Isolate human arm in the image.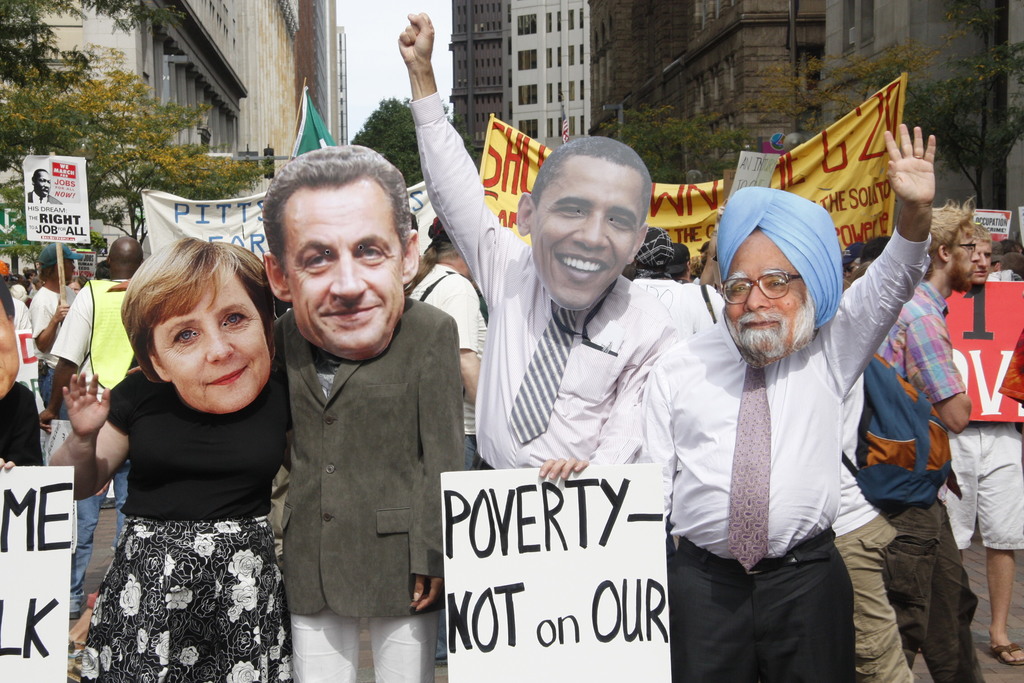
Isolated region: BBox(25, 288, 72, 355).
